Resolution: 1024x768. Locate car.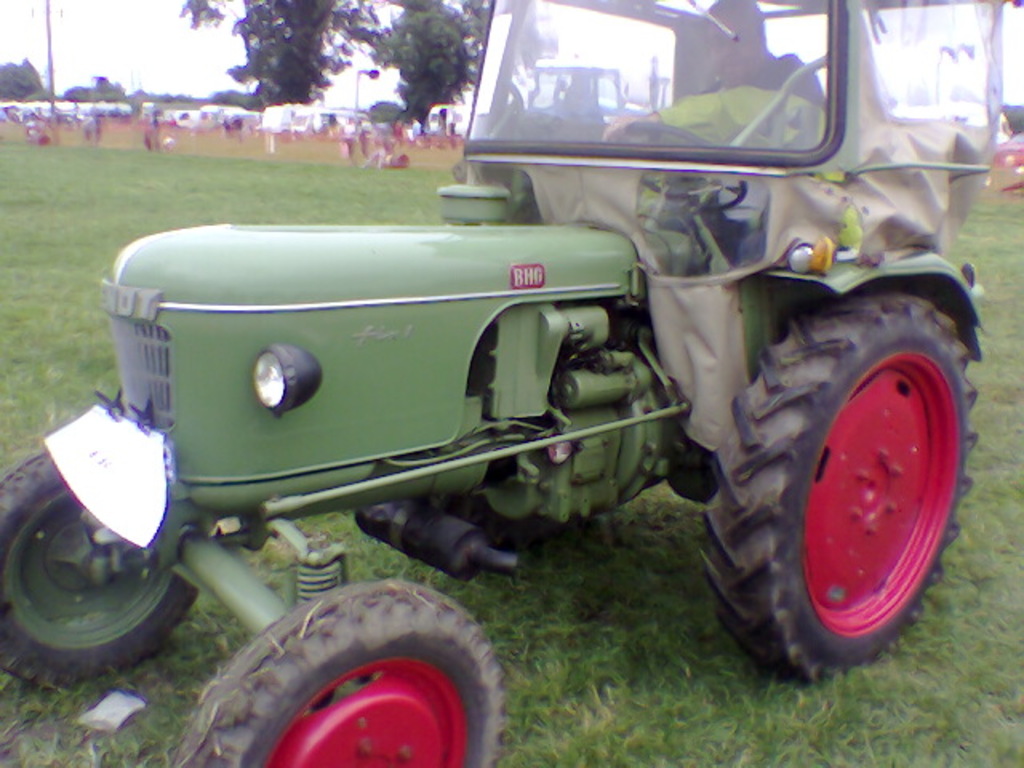
bbox=(376, 120, 395, 136).
